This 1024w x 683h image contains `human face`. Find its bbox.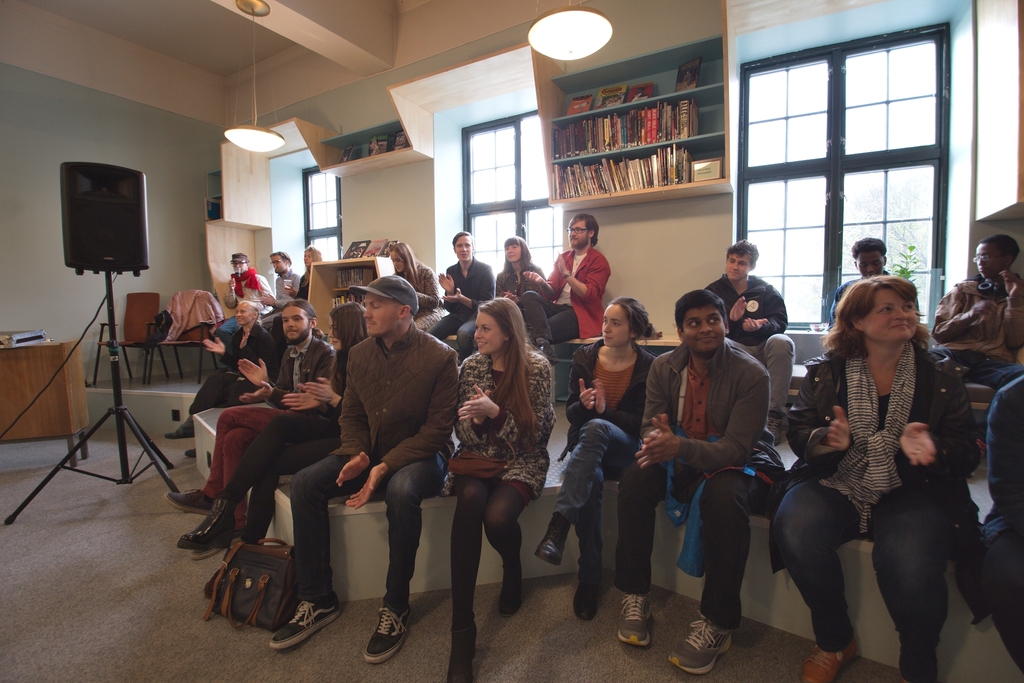
973 242 1005 277.
